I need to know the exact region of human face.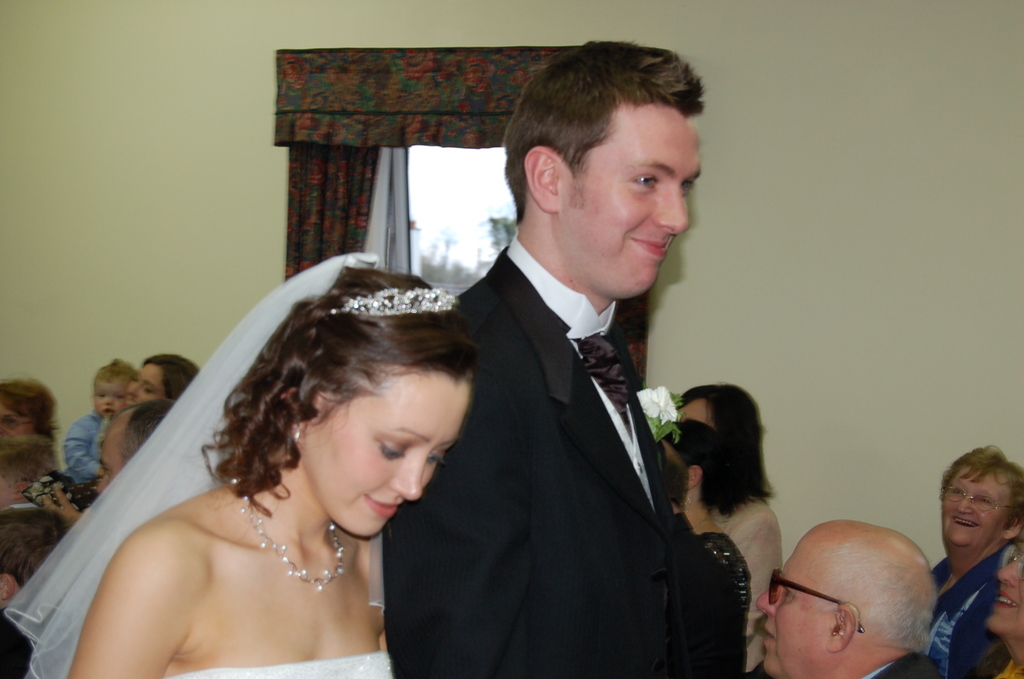
Region: {"x1": 300, "y1": 372, "x2": 475, "y2": 539}.
